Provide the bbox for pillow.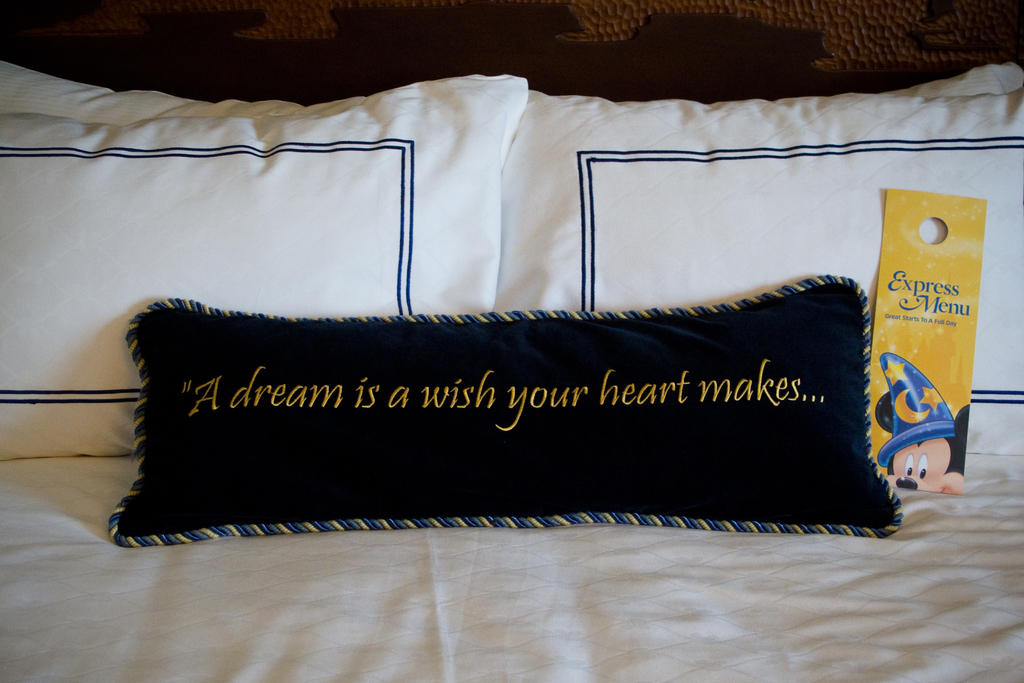
493/89/1023/457.
